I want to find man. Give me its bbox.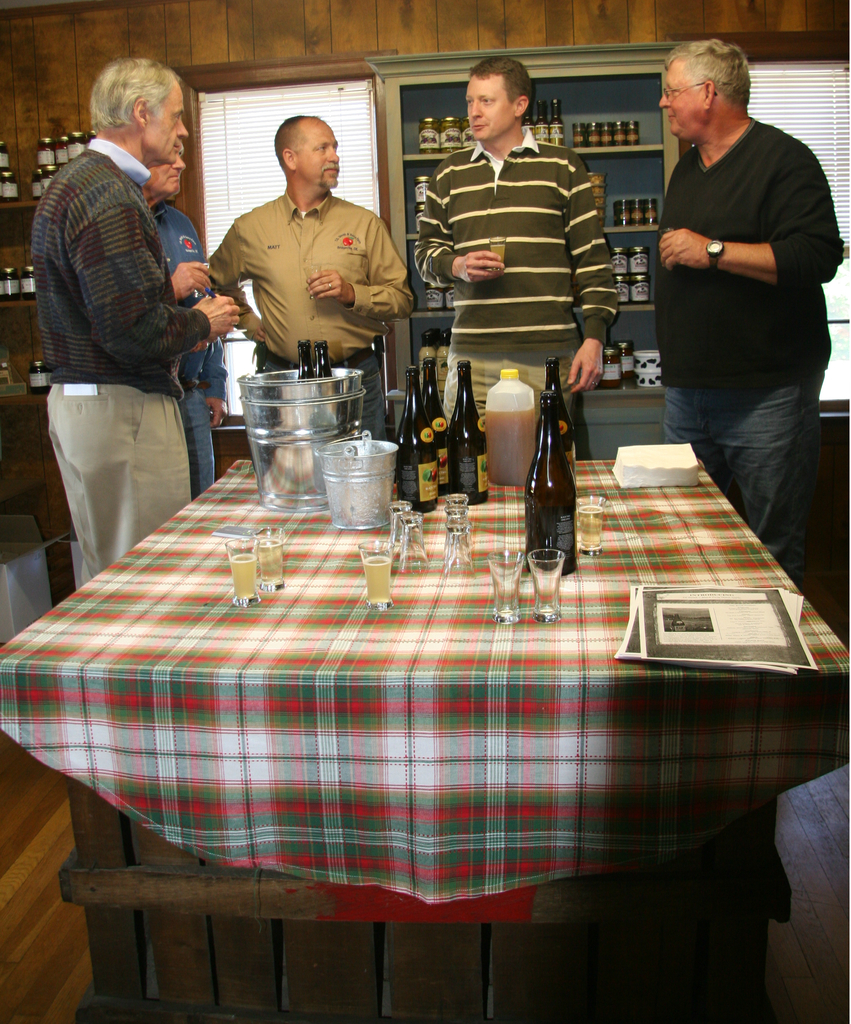
626:27:838:541.
